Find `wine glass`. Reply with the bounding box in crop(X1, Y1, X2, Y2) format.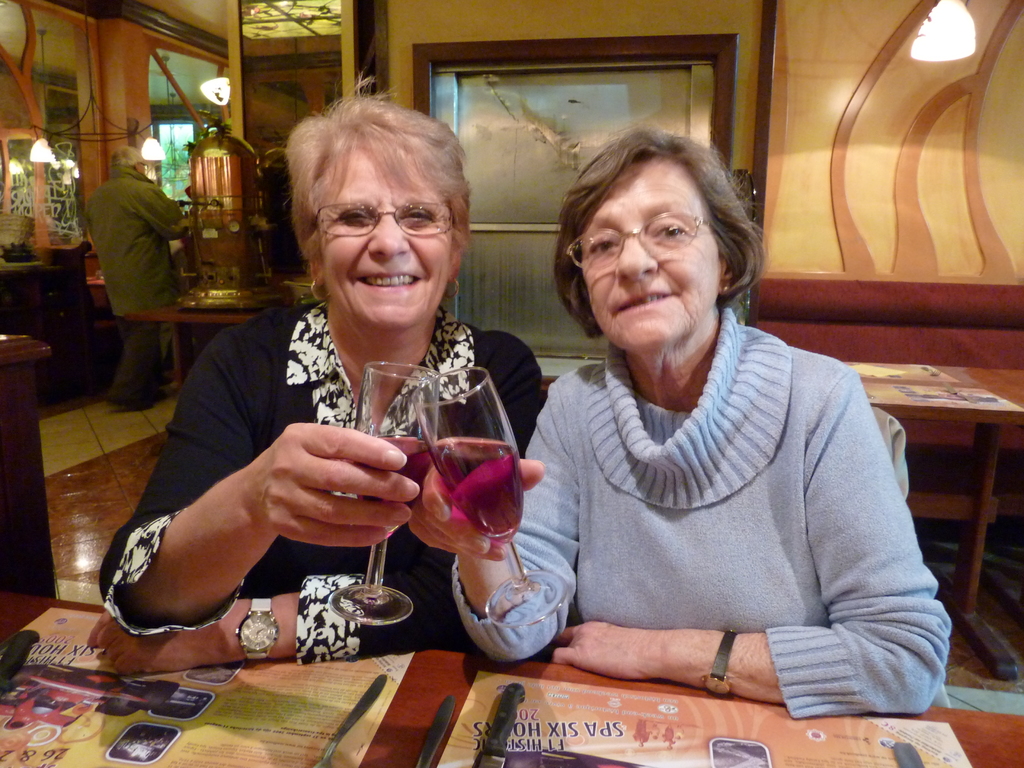
crop(332, 364, 444, 623).
